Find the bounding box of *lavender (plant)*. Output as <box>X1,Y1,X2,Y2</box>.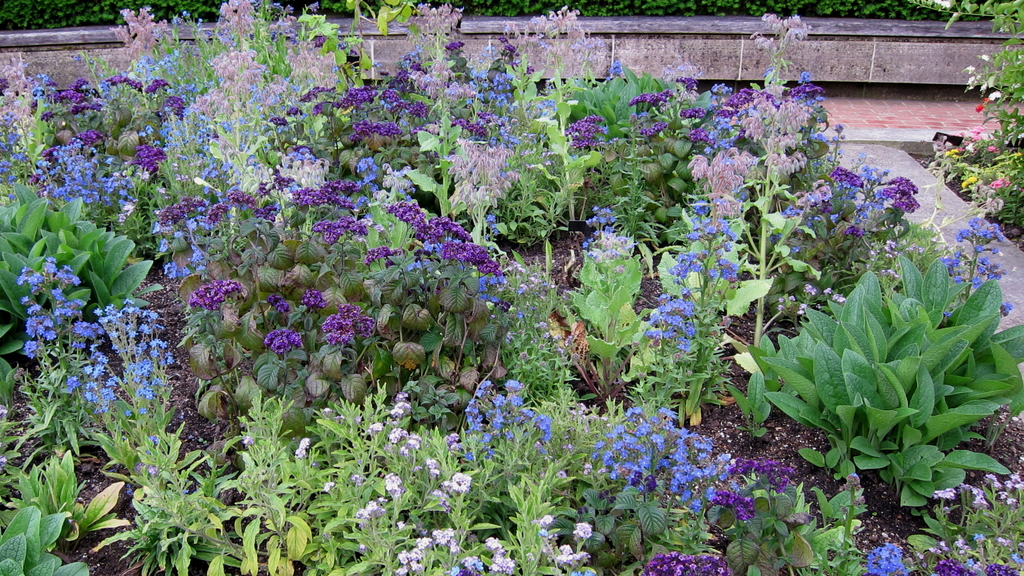
<box>636,85,676,104</box>.
